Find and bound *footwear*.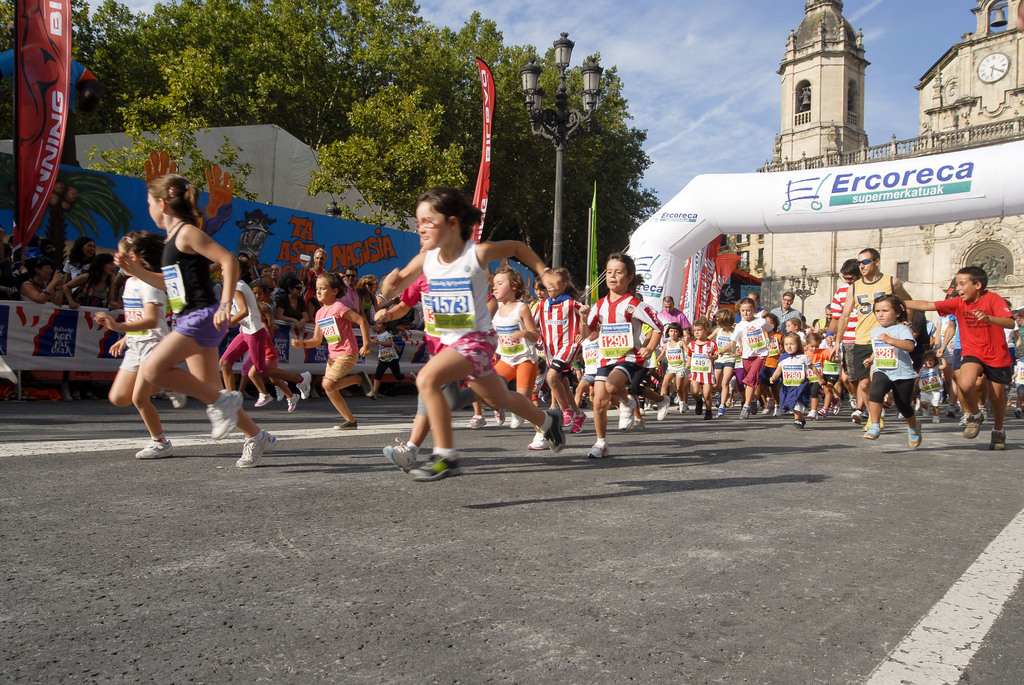
Bound: region(932, 415, 941, 423).
